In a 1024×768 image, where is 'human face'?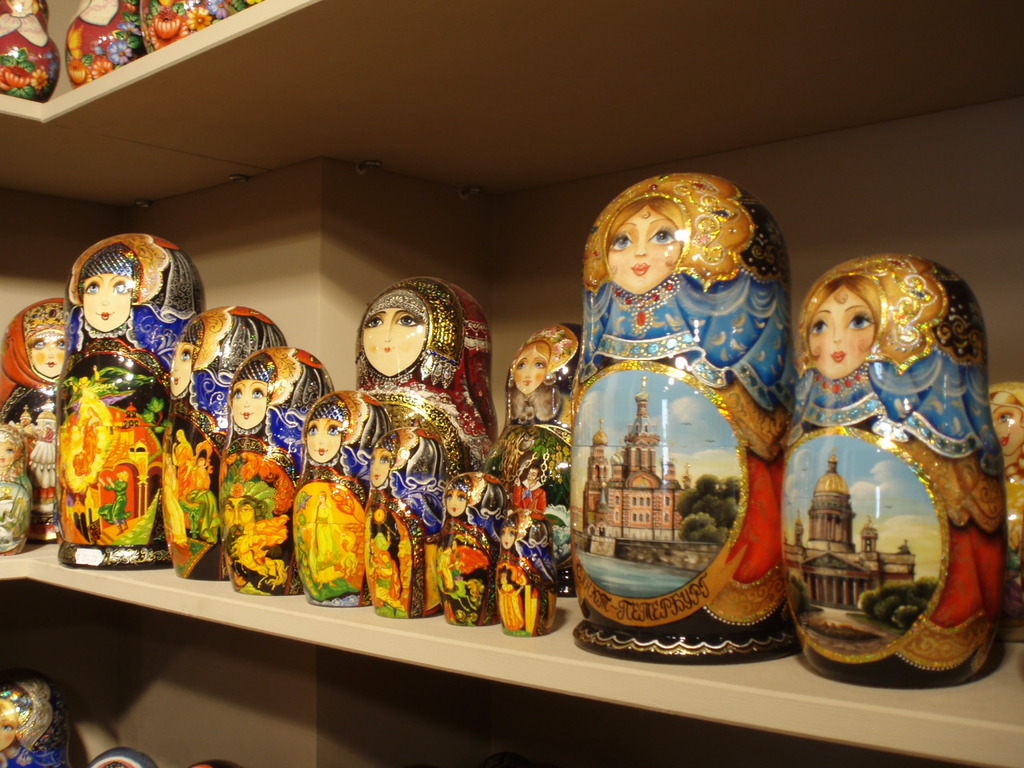
box=[0, 441, 16, 466].
